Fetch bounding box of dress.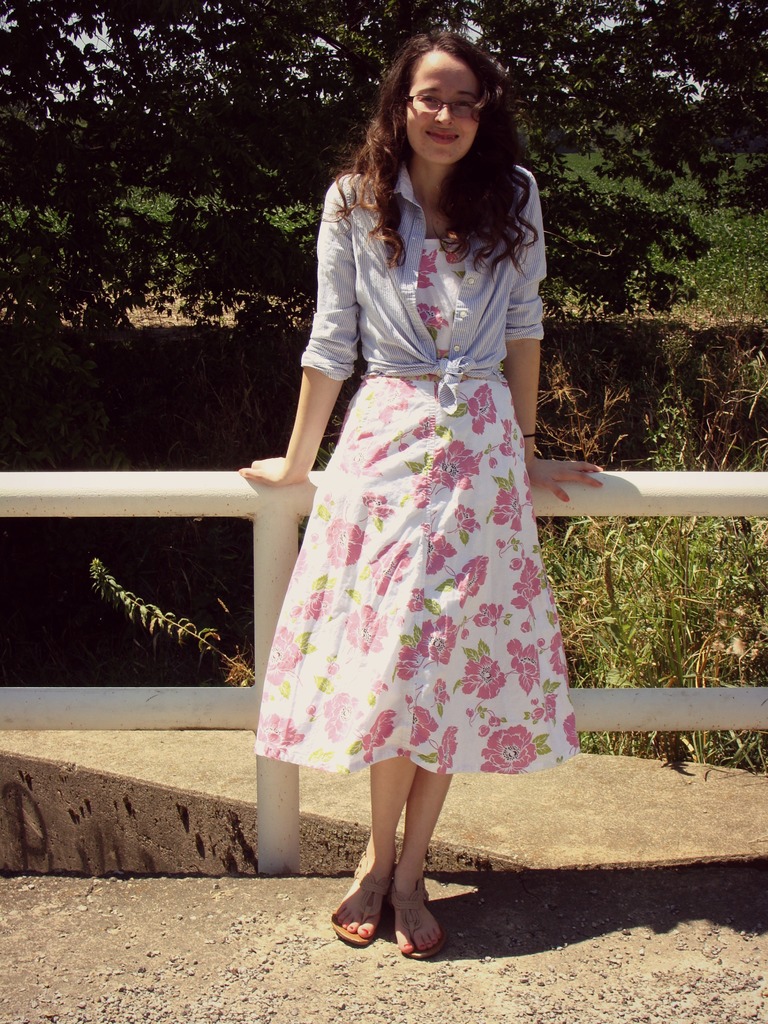
Bbox: box(257, 158, 585, 774).
